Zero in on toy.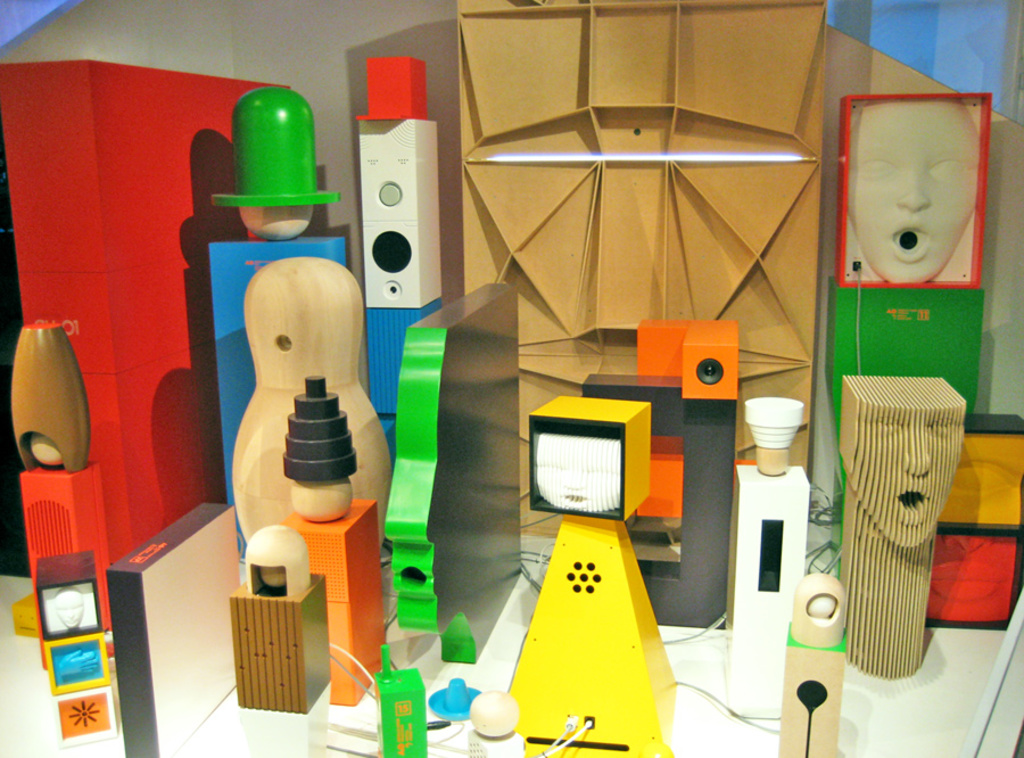
Zeroed in: 280,373,399,707.
